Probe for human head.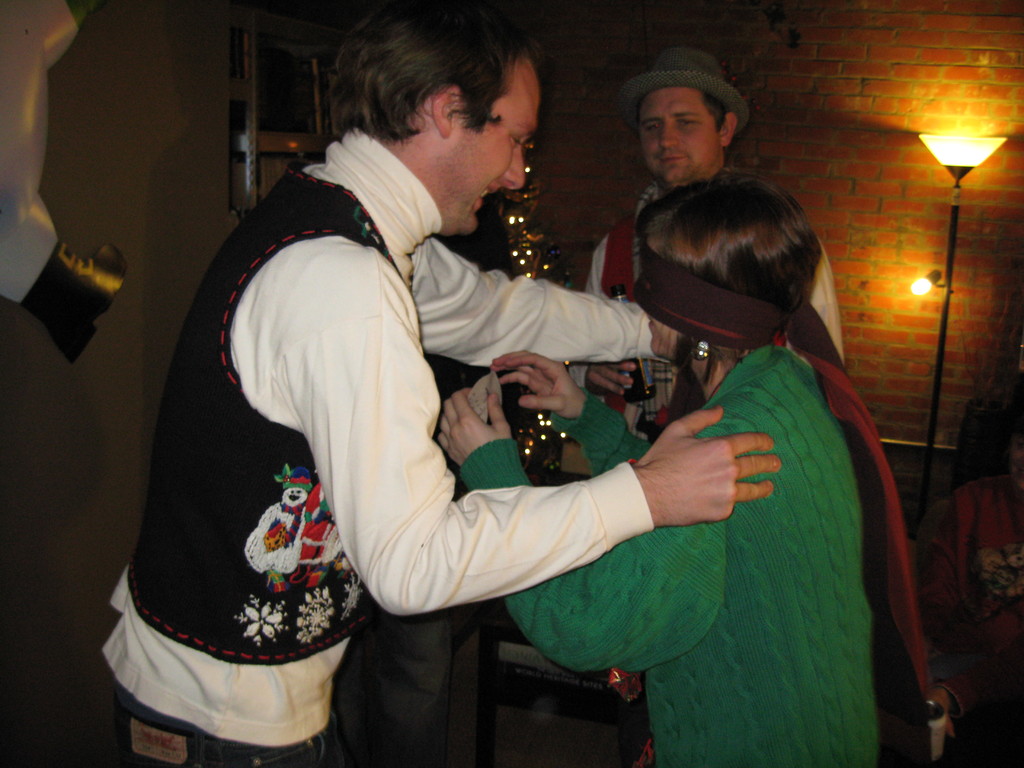
Probe result: box=[617, 177, 852, 375].
